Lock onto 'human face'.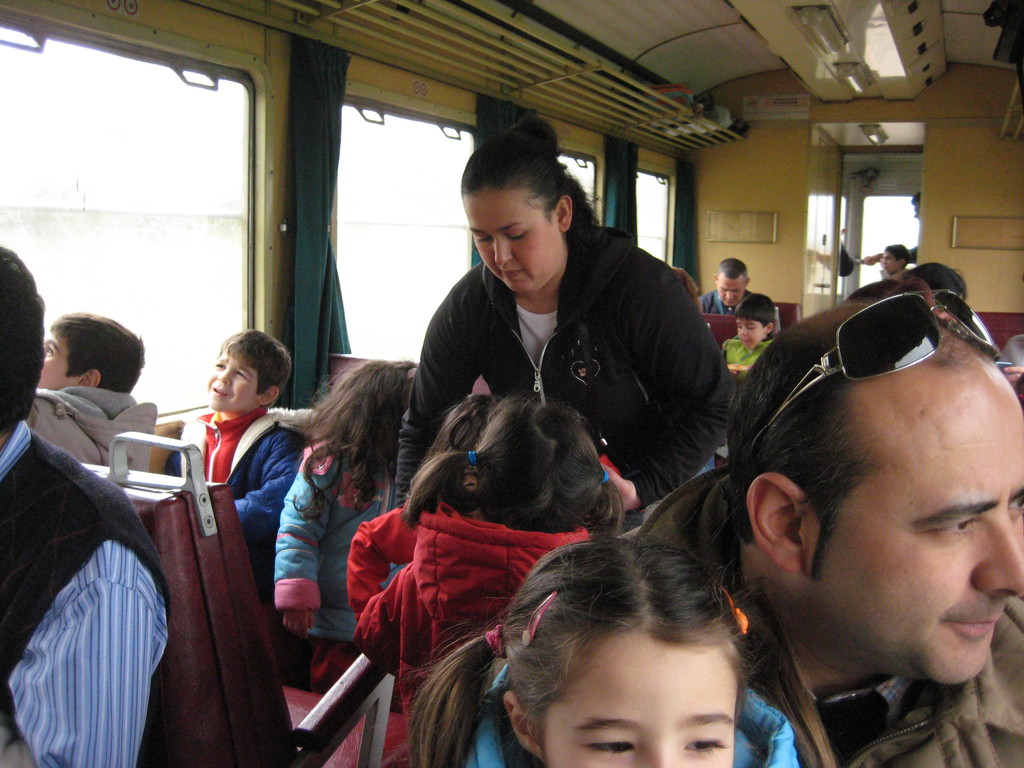
Locked: {"left": 468, "top": 193, "right": 562, "bottom": 296}.
